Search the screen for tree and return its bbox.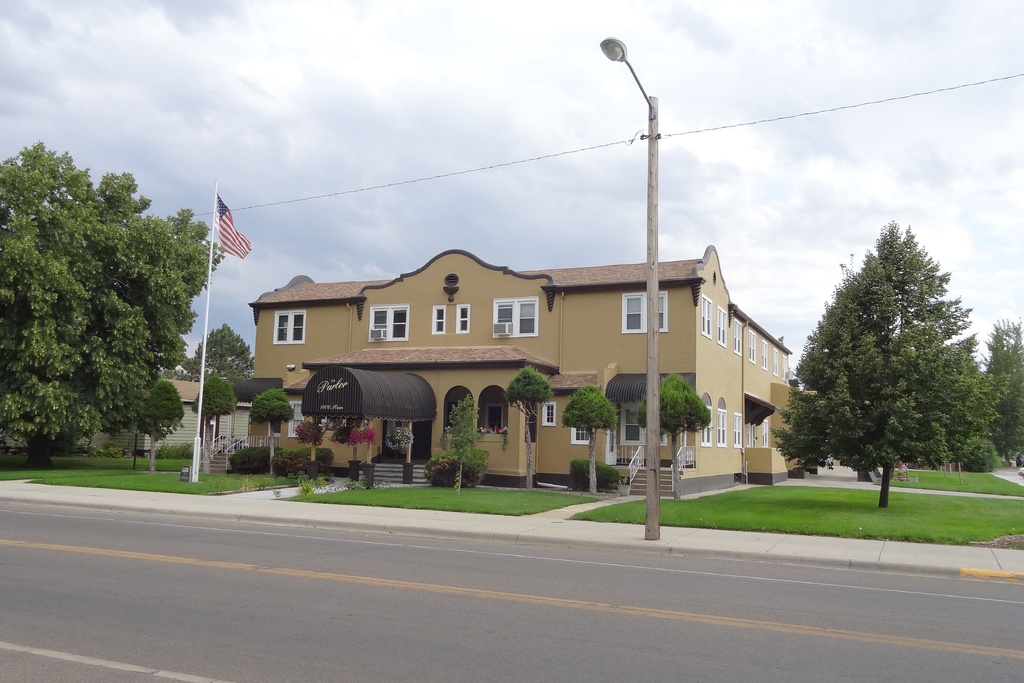
Found: (x1=0, y1=138, x2=225, y2=470).
